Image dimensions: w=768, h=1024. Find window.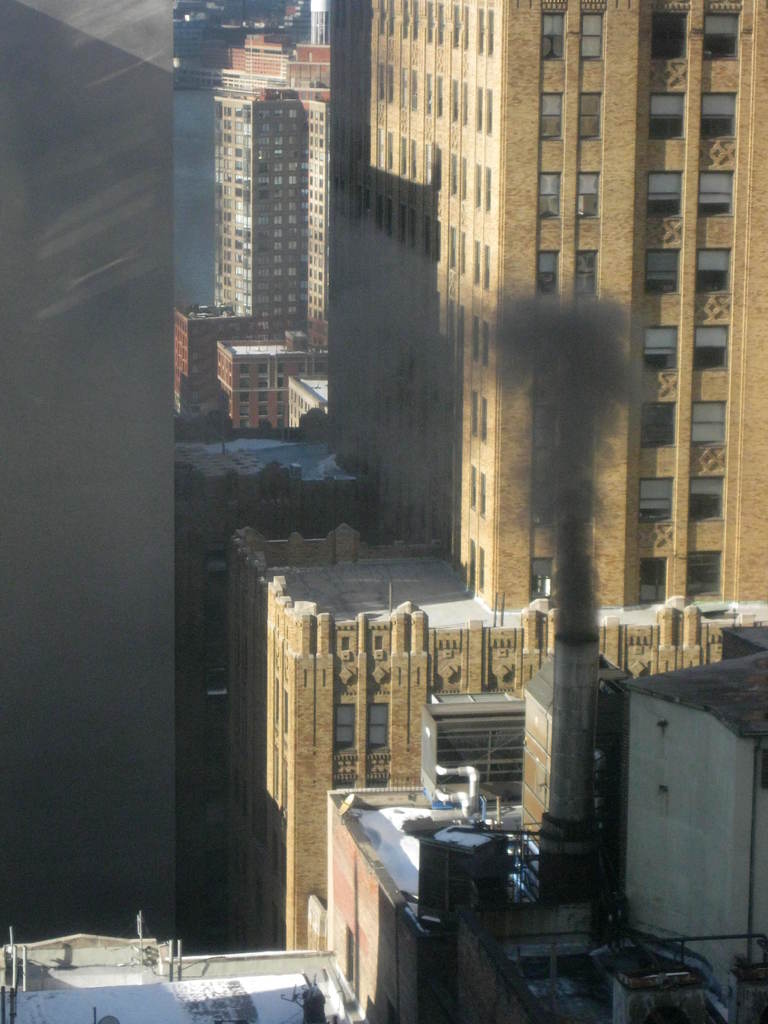
box(579, 237, 589, 293).
